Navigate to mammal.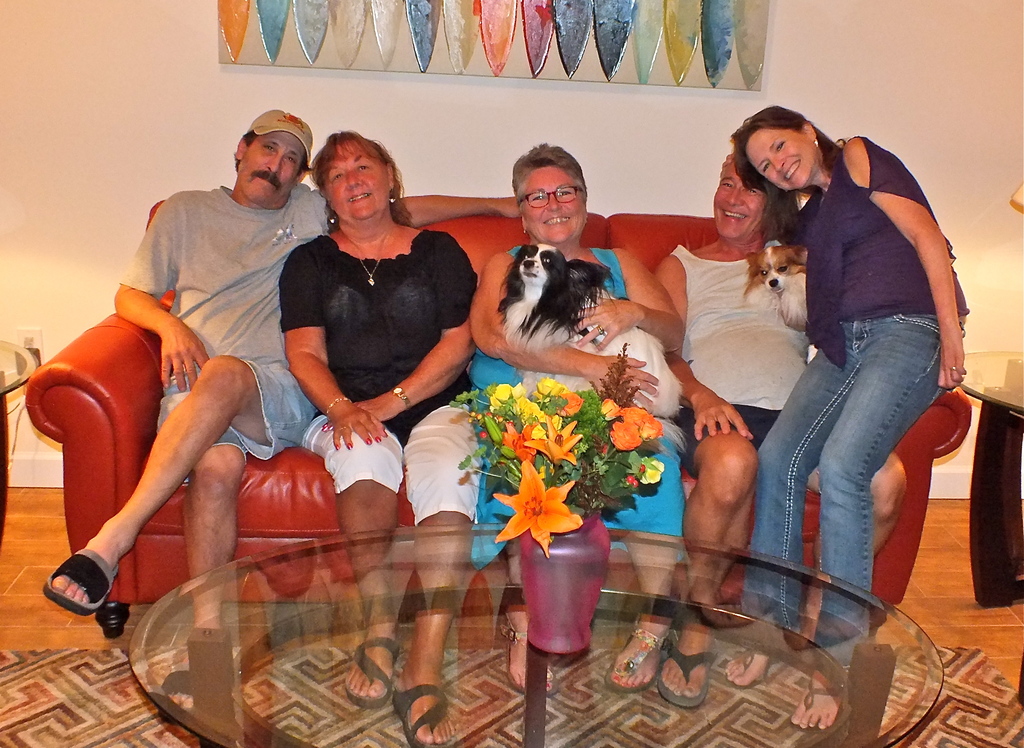
Navigation target: <box>652,143,819,709</box>.
